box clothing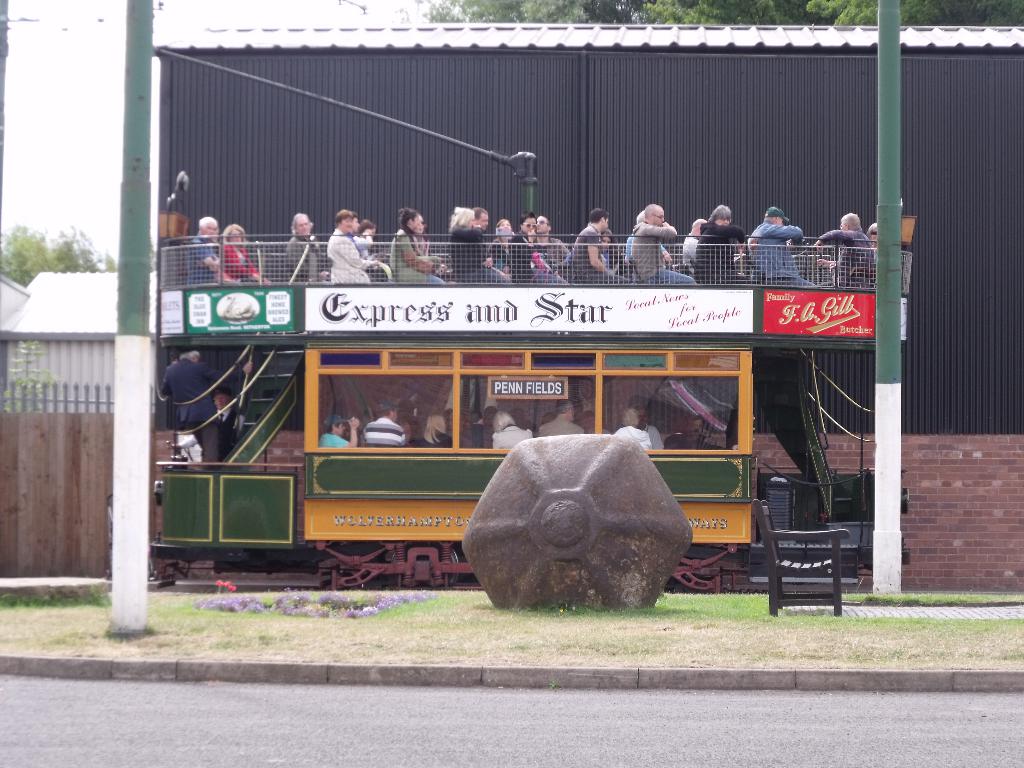
<region>566, 211, 623, 278</region>
